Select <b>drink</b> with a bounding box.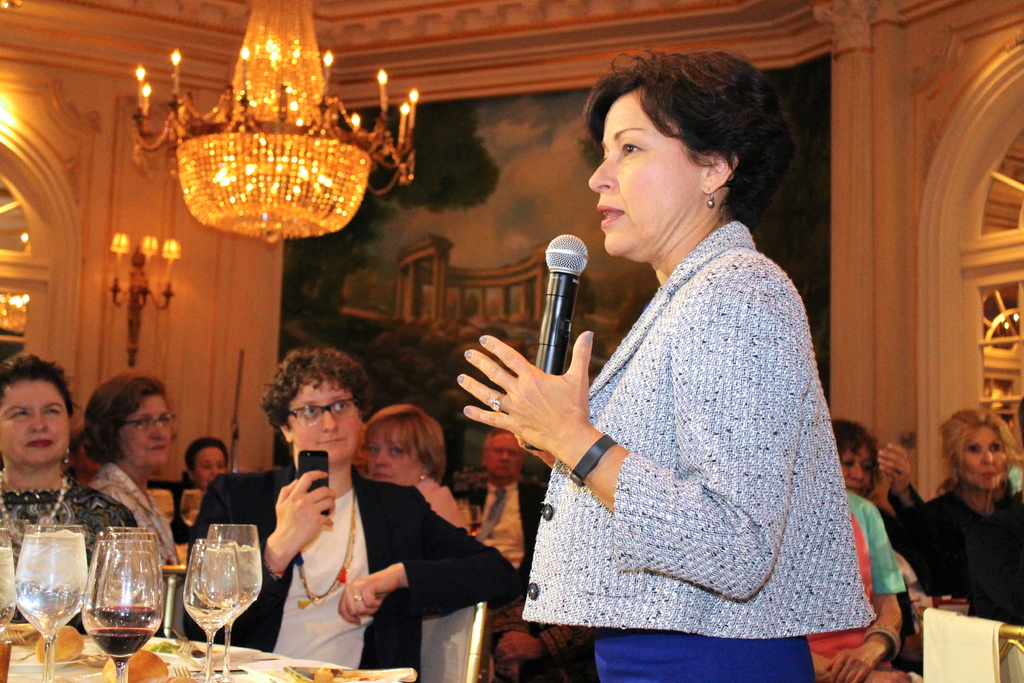
x1=0, y1=641, x2=12, y2=682.
